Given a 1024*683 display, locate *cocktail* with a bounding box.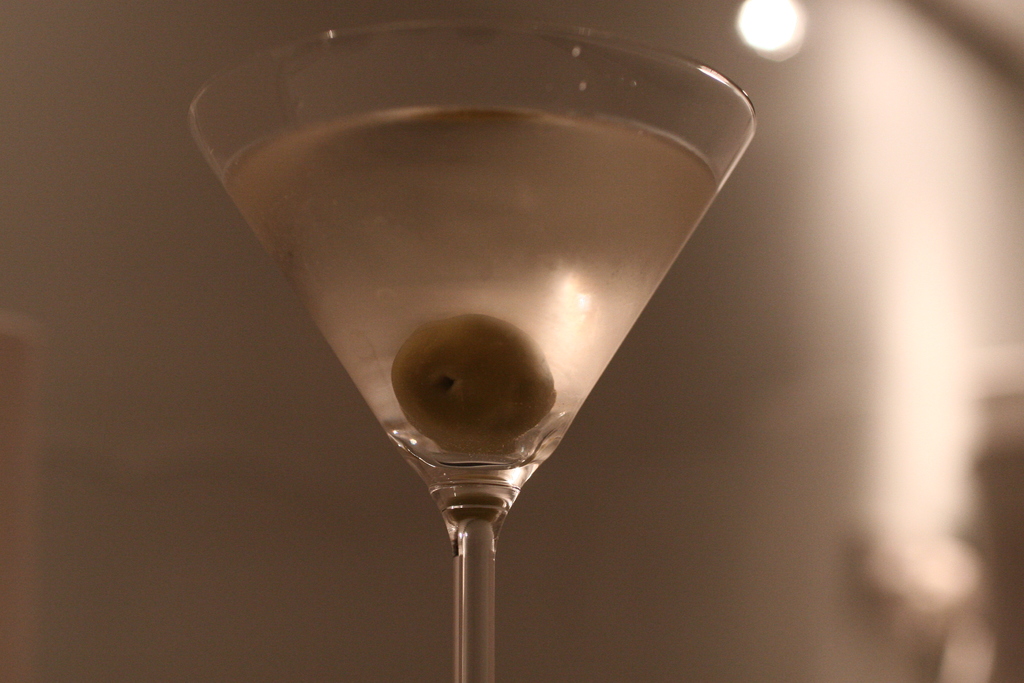
Located: x1=189 y1=25 x2=756 y2=682.
